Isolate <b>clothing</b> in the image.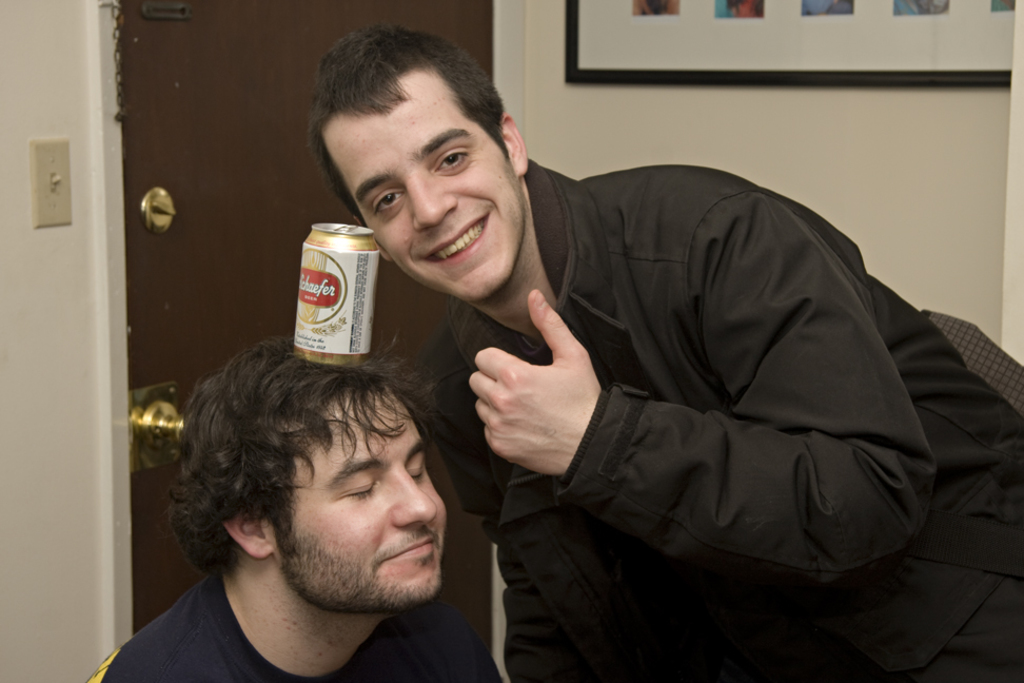
Isolated region: [x1=399, y1=154, x2=1023, y2=682].
